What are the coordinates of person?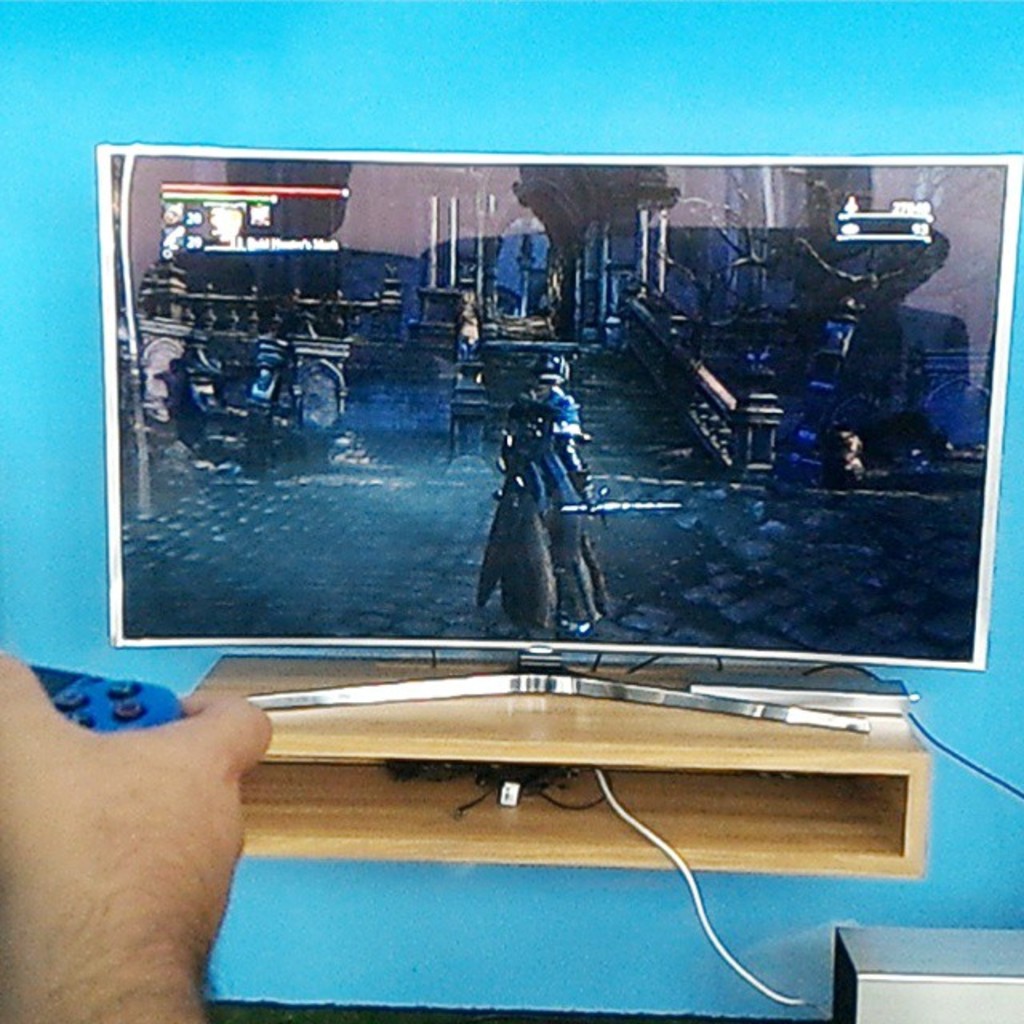
bbox=[525, 355, 586, 499].
